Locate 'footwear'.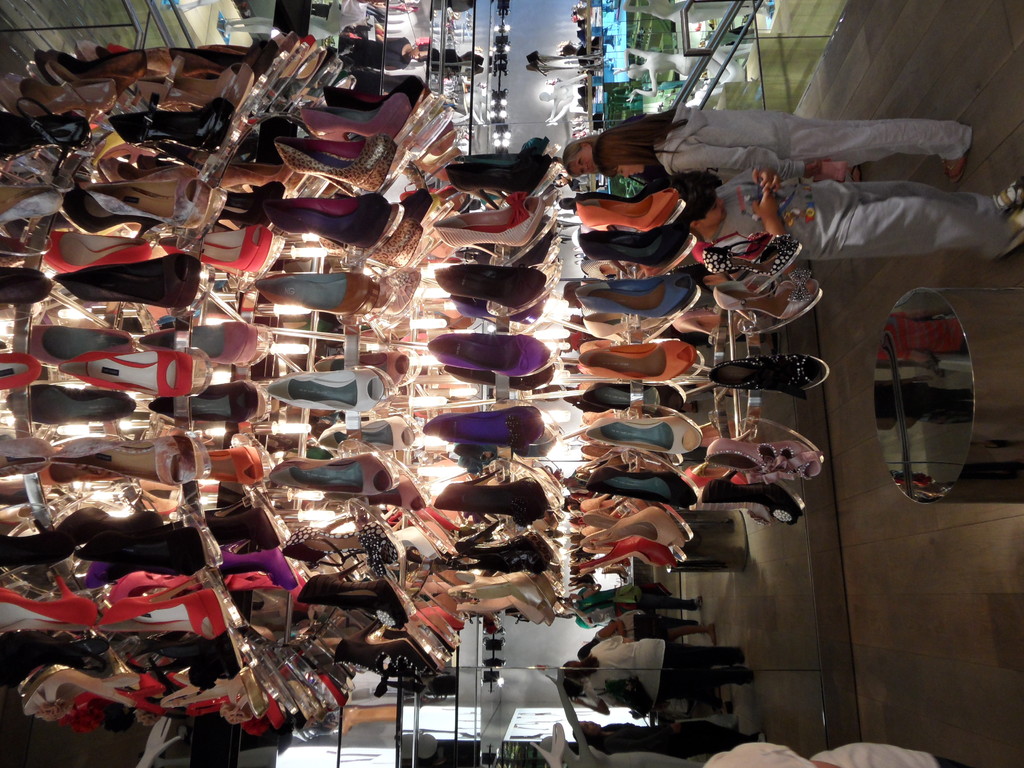
Bounding box: (left=990, top=176, right=1023, bottom=257).
